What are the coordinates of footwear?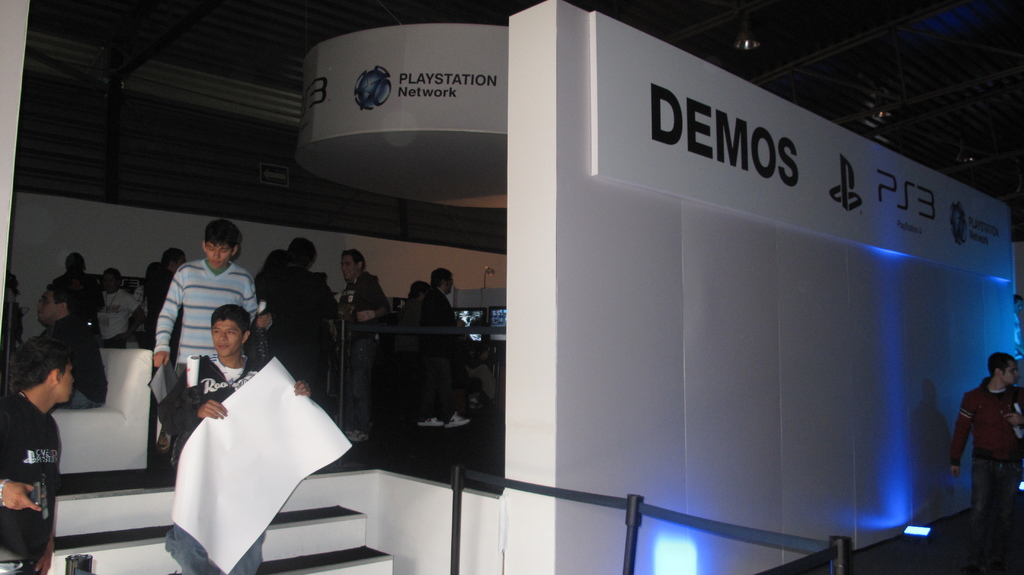
select_region(347, 430, 369, 444).
